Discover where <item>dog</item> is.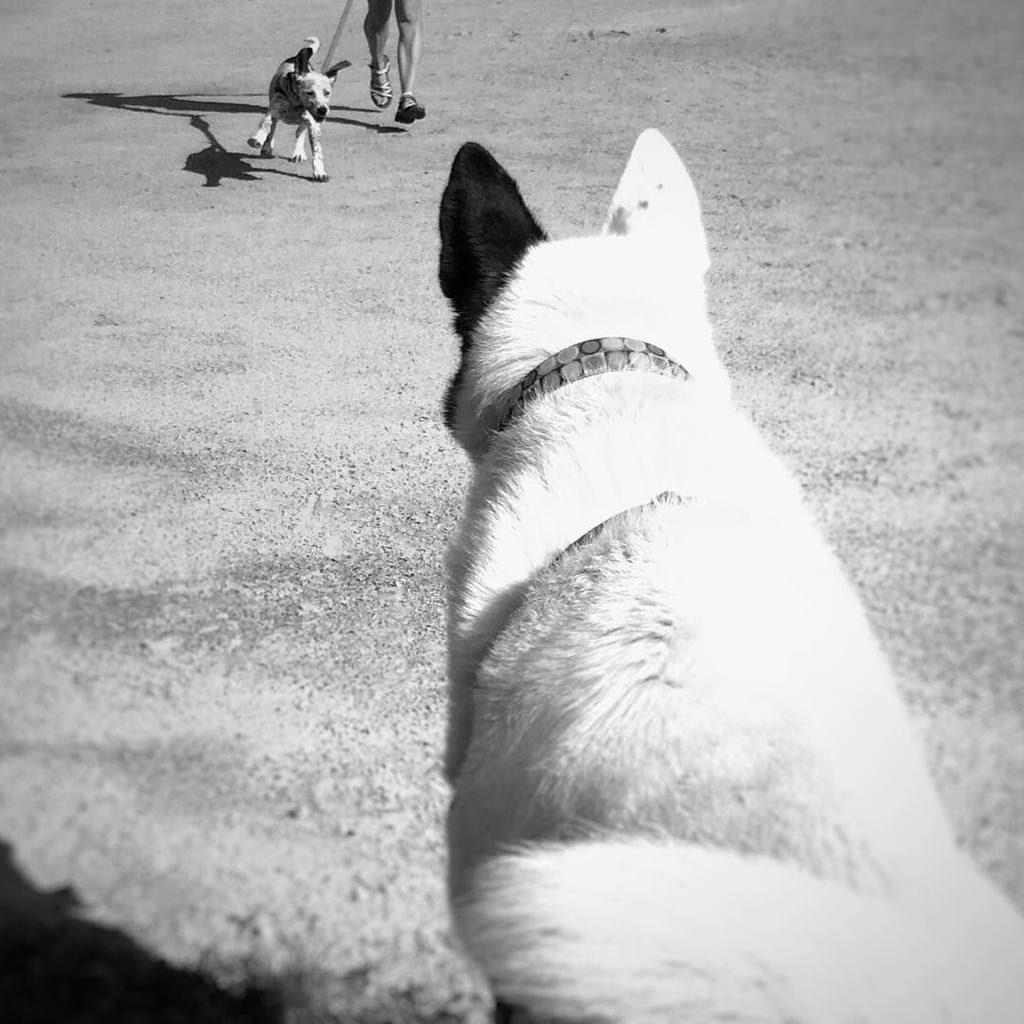
Discovered at bbox=(249, 35, 350, 182).
